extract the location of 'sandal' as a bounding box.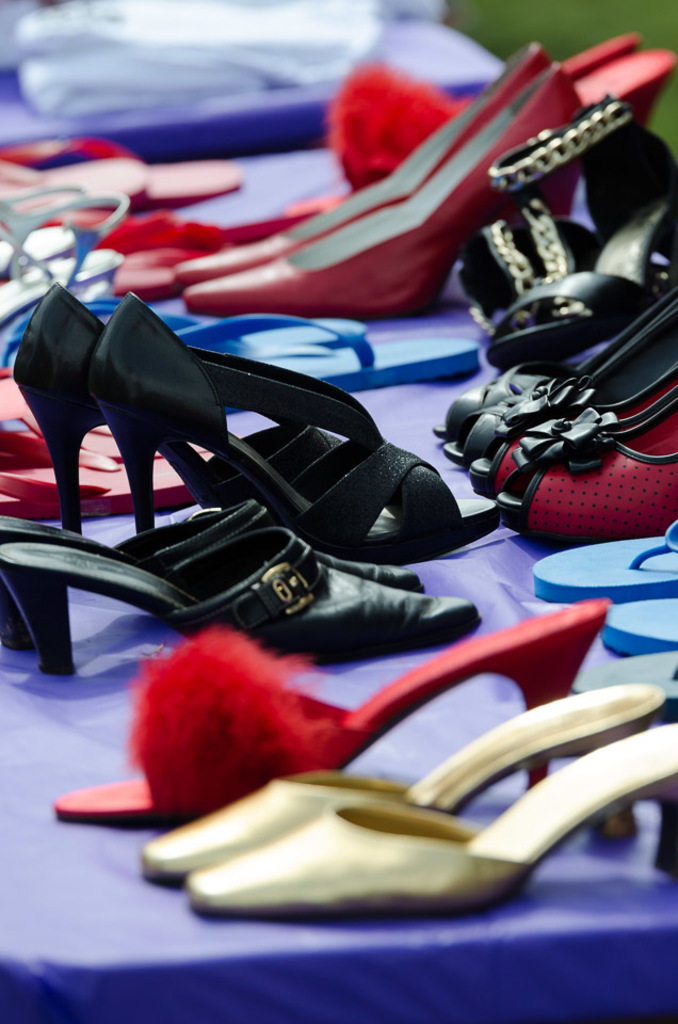
0:494:421:645.
